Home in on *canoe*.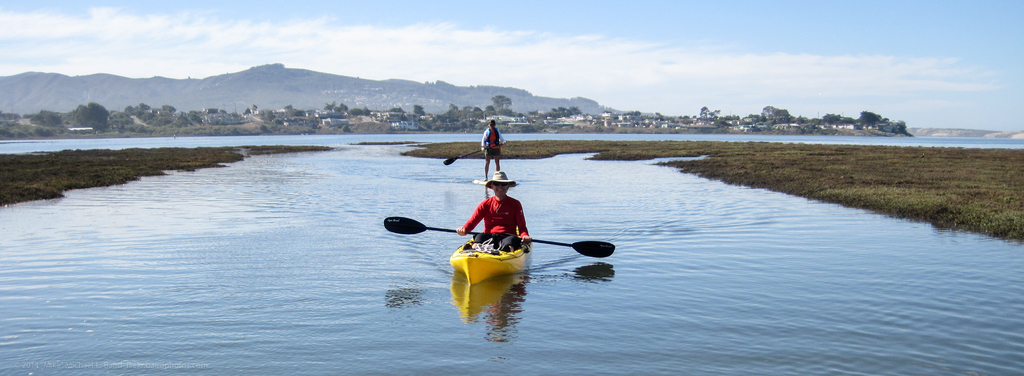
Homed in at left=441, top=226, right=547, bottom=290.
